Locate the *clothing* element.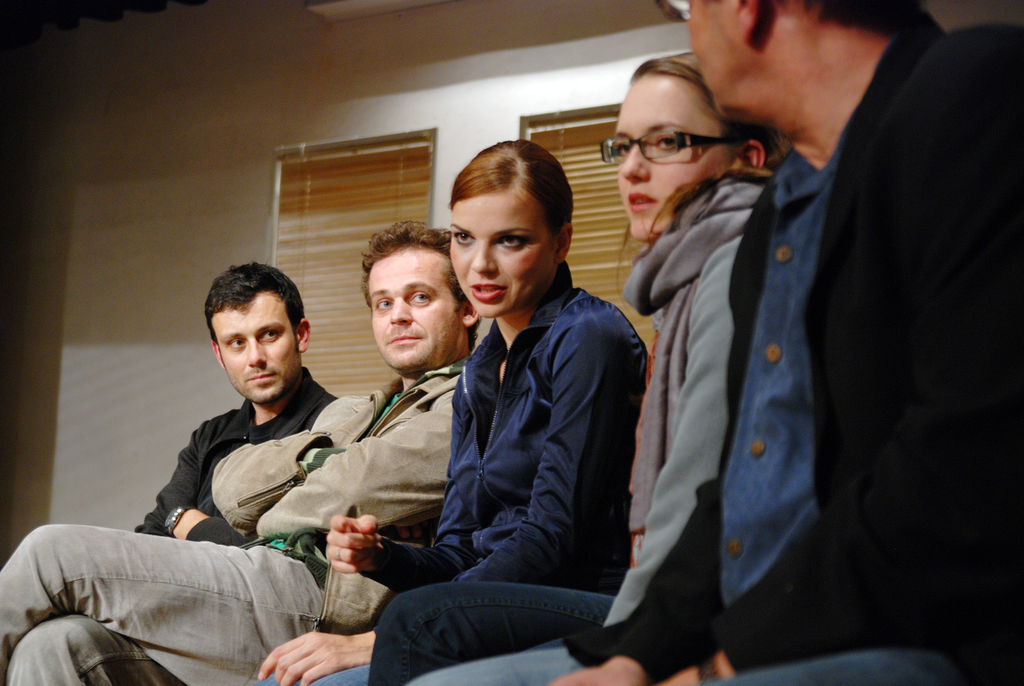
Element bbox: box=[118, 368, 356, 551].
